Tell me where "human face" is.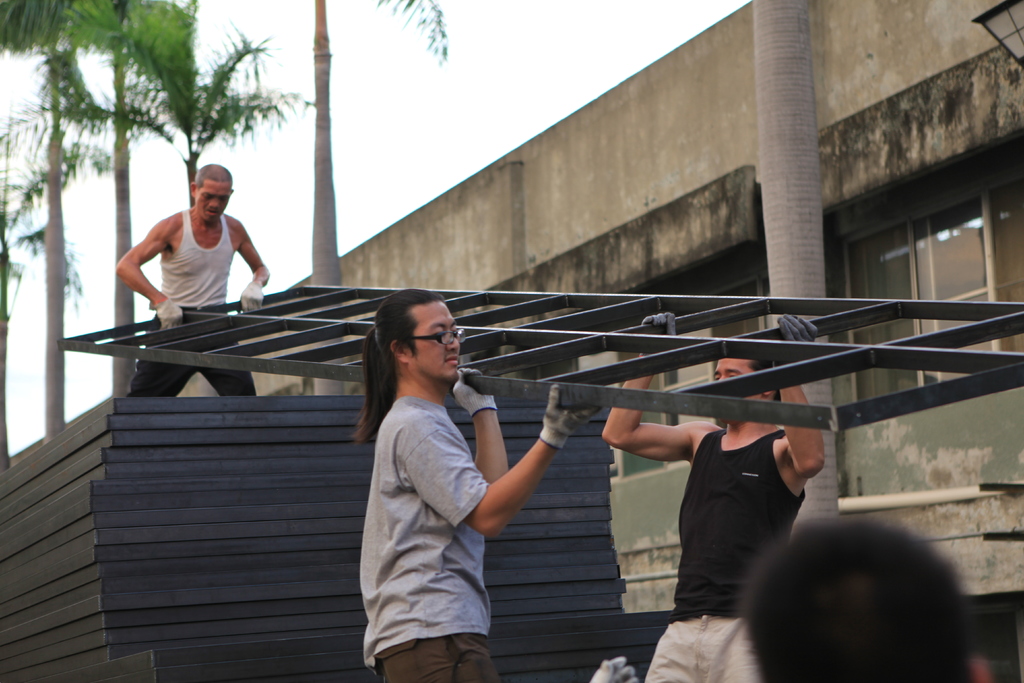
"human face" is at bbox=[410, 300, 456, 379].
